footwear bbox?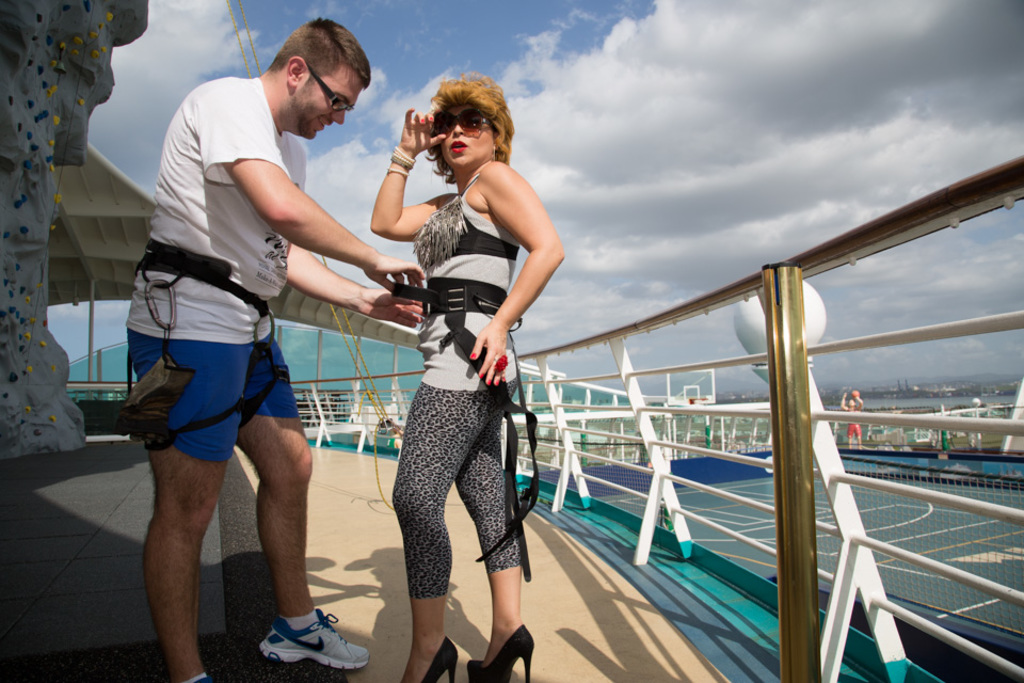
{"left": 413, "top": 635, "right": 455, "bottom": 682}
